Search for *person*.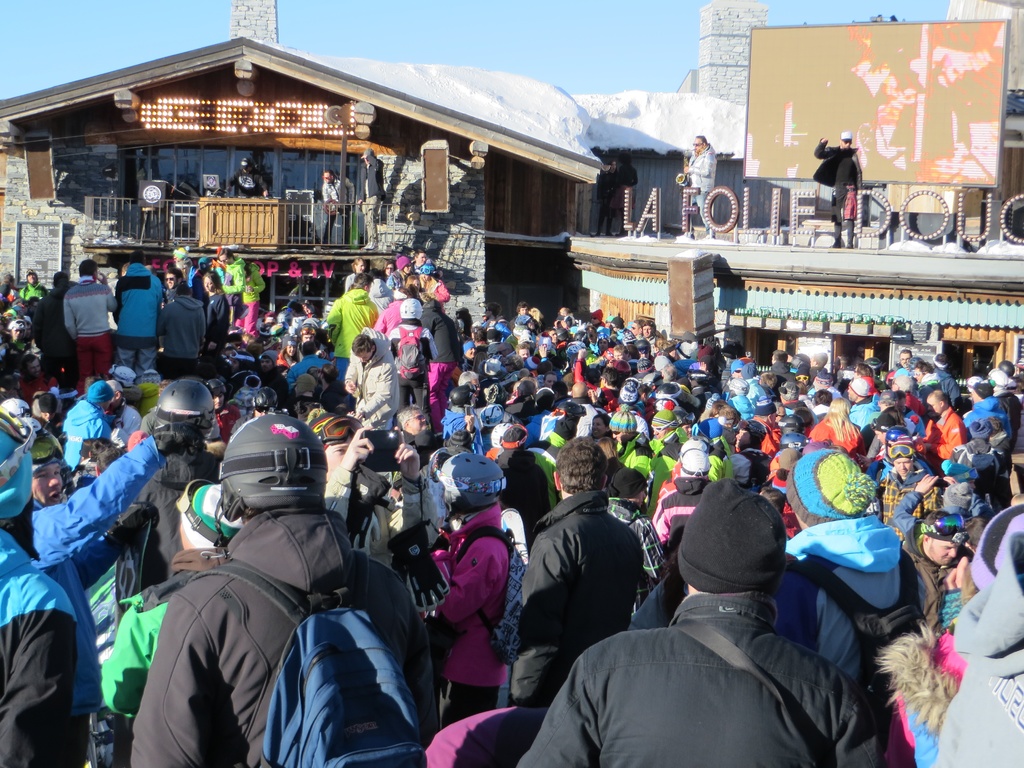
Found at <box>0,410,78,767</box>.
